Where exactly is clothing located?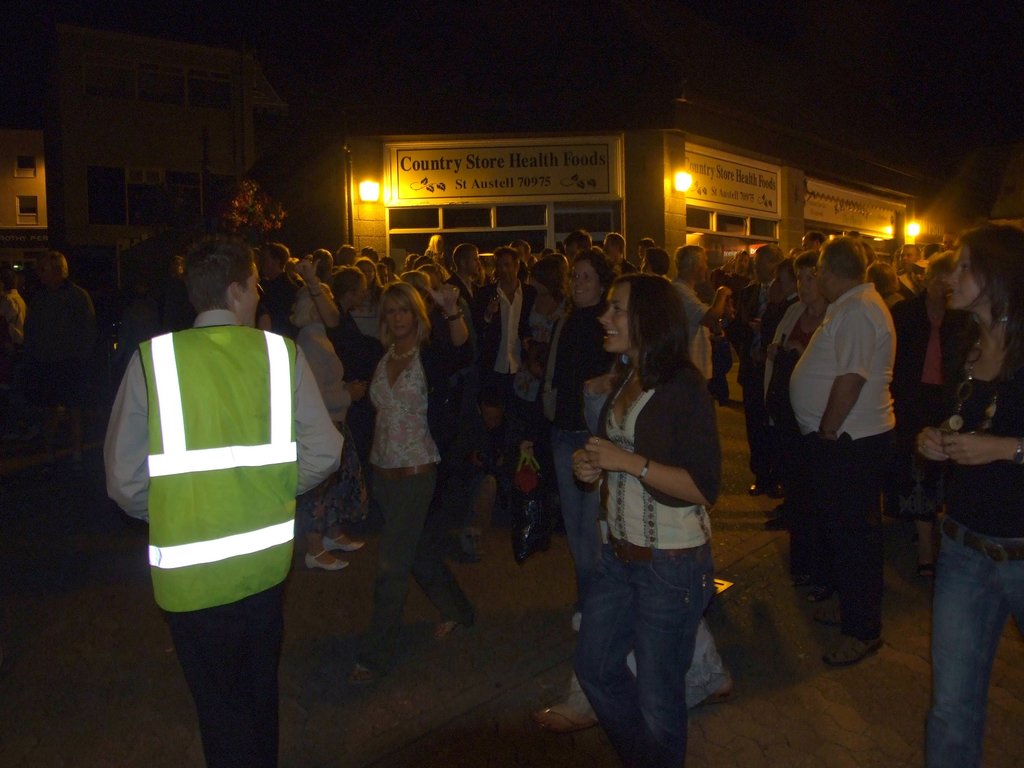
Its bounding box is 540,302,618,541.
